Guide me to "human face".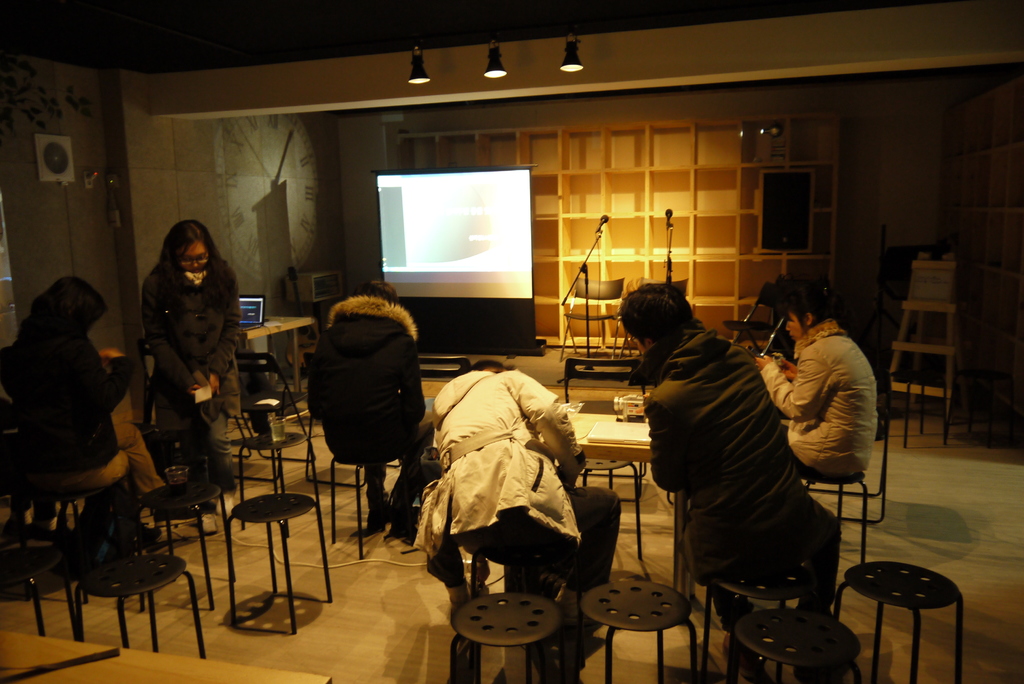
Guidance: 150 224 219 296.
